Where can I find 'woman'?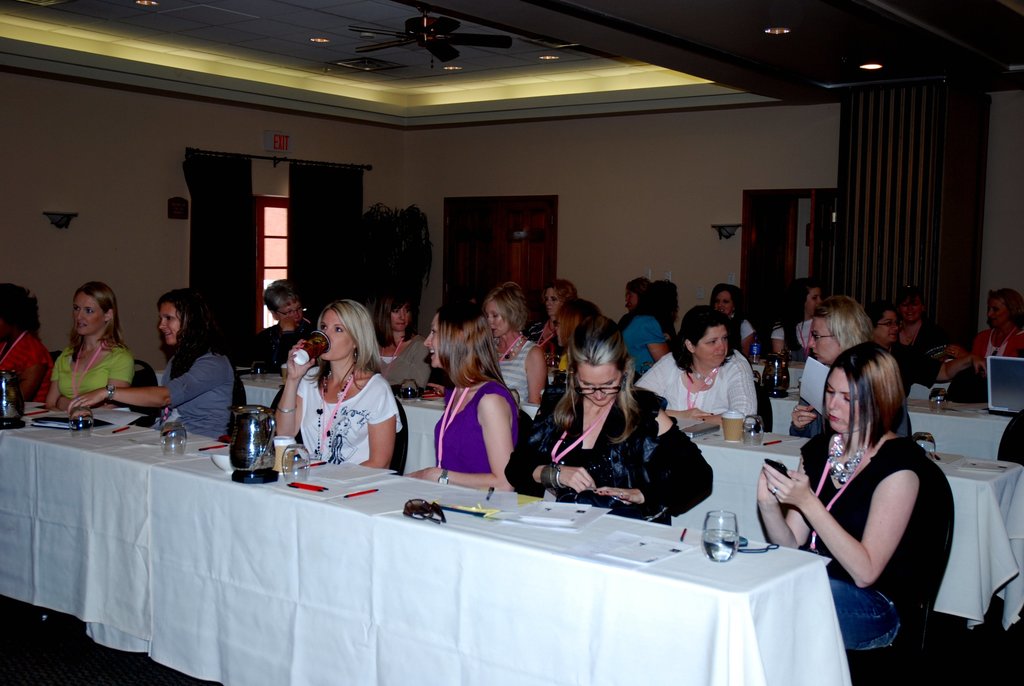
You can find it at detection(369, 291, 431, 393).
